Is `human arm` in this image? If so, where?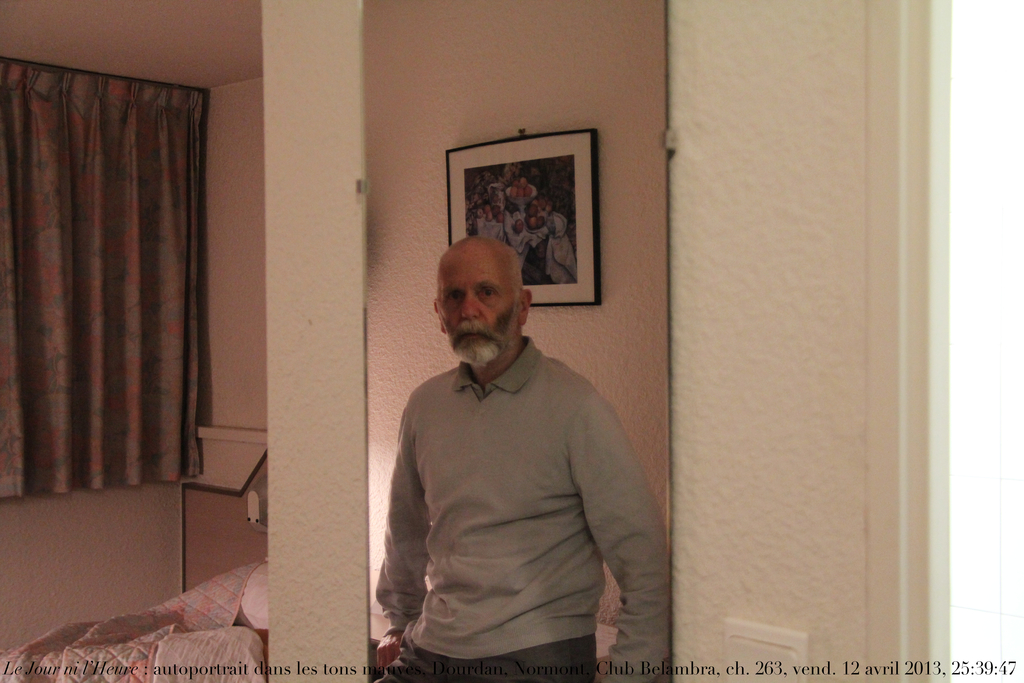
Yes, at x1=377 y1=404 x2=436 y2=671.
